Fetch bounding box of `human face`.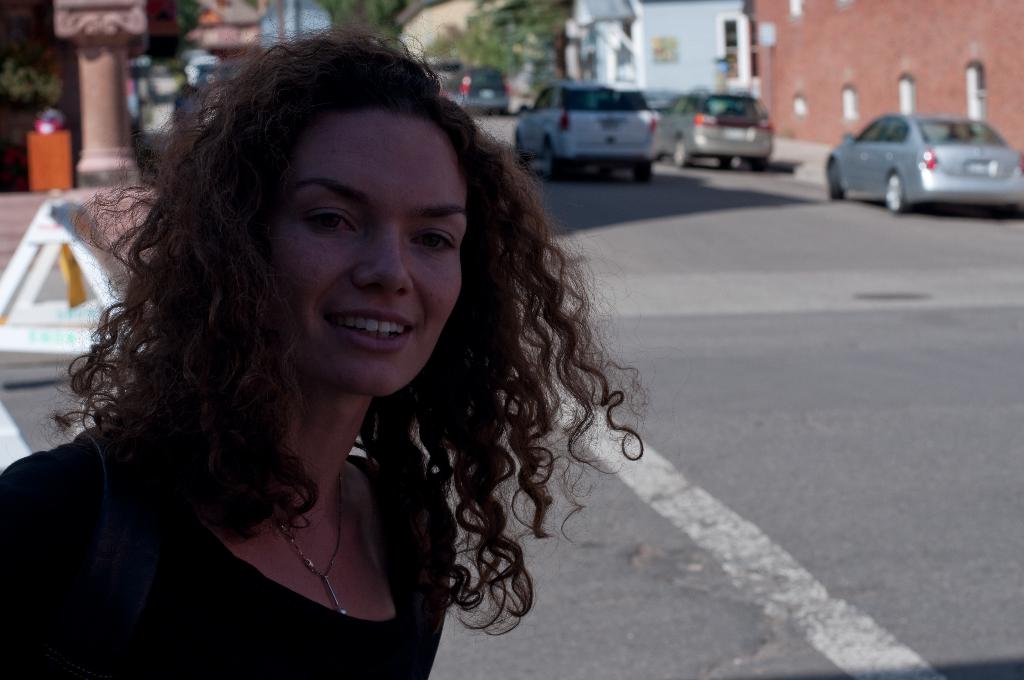
Bbox: [256,102,468,398].
